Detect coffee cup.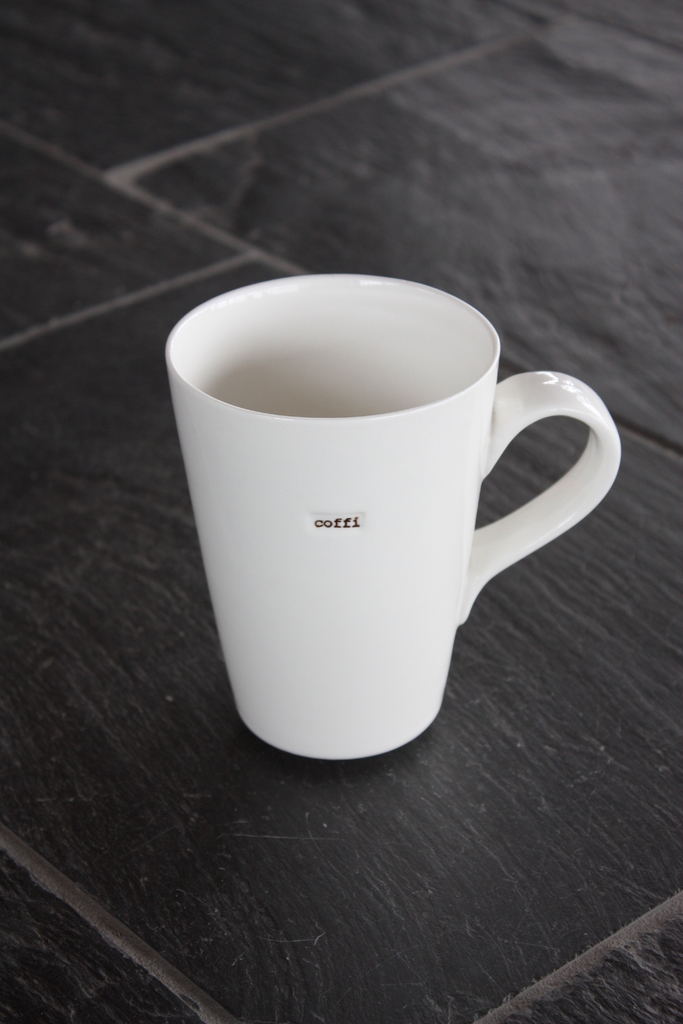
Detected at left=160, top=271, right=627, bottom=758.
